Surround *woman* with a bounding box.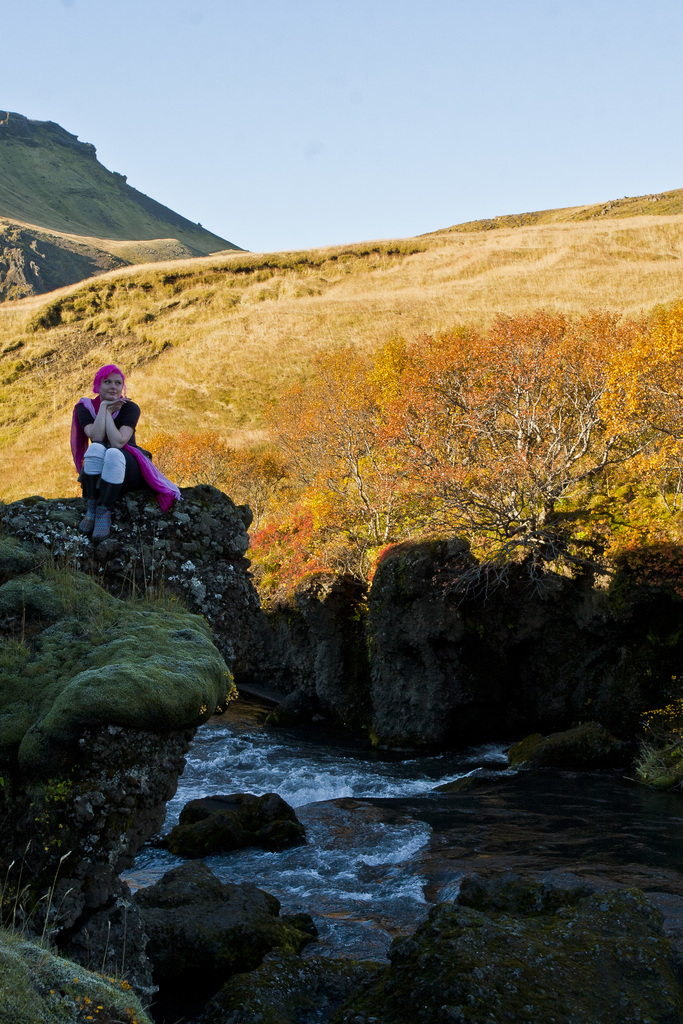
62 358 161 523.
